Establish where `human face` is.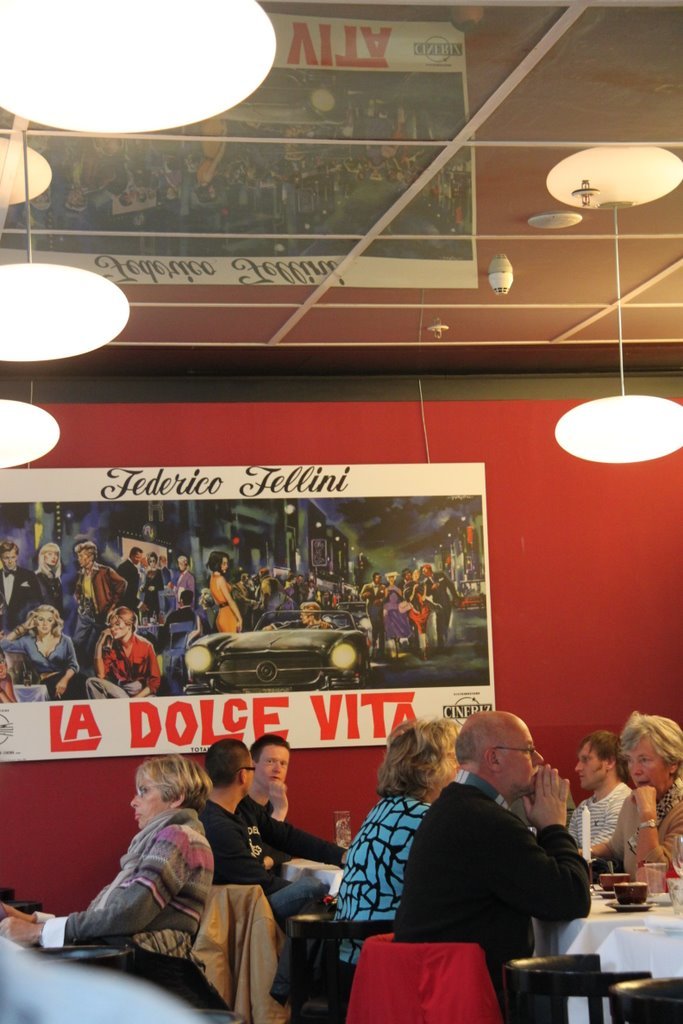
Established at (575, 744, 603, 790).
